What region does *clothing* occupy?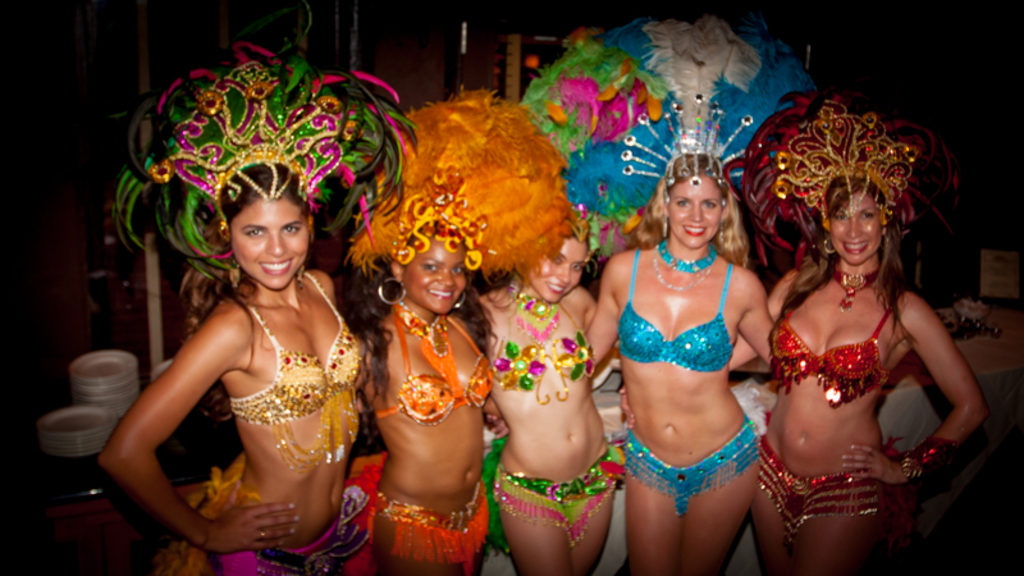
(left=620, top=253, right=737, bottom=388).
